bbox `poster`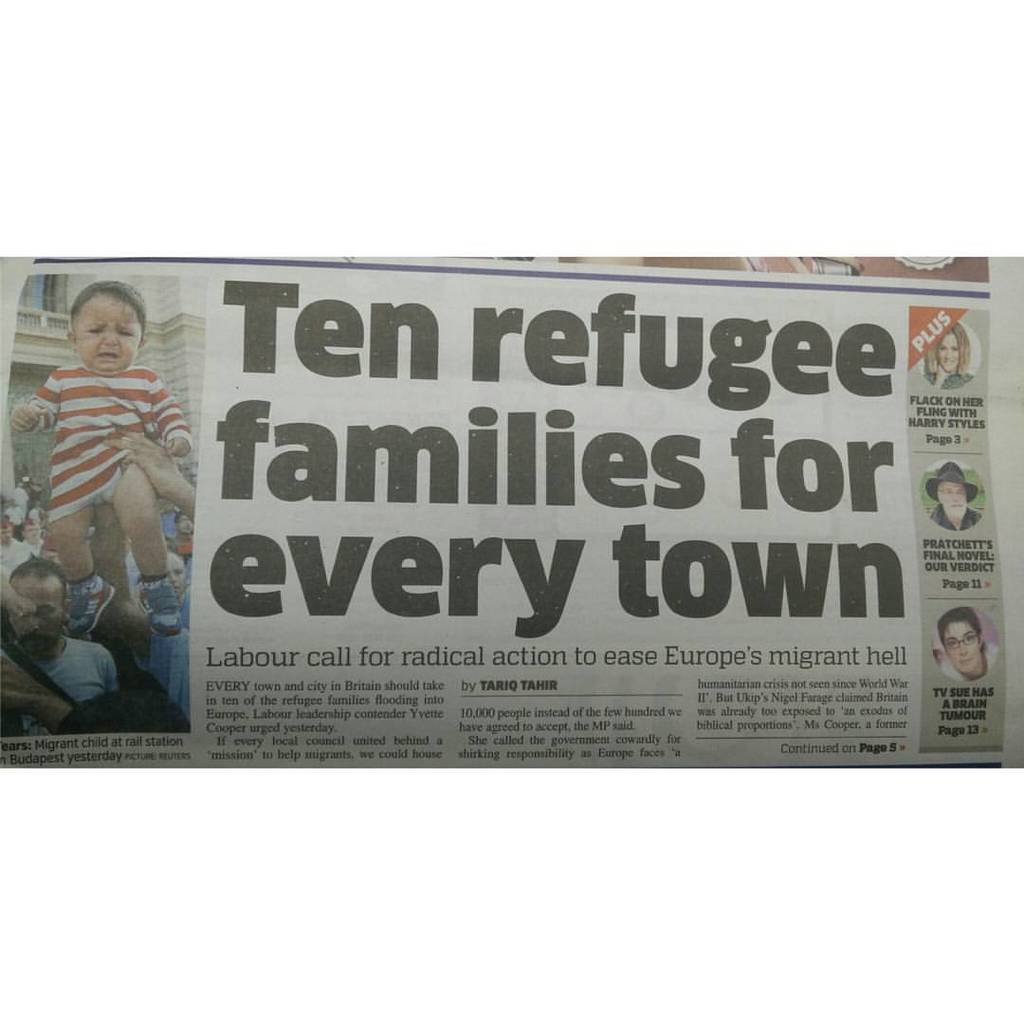
box=[0, 251, 1023, 774]
